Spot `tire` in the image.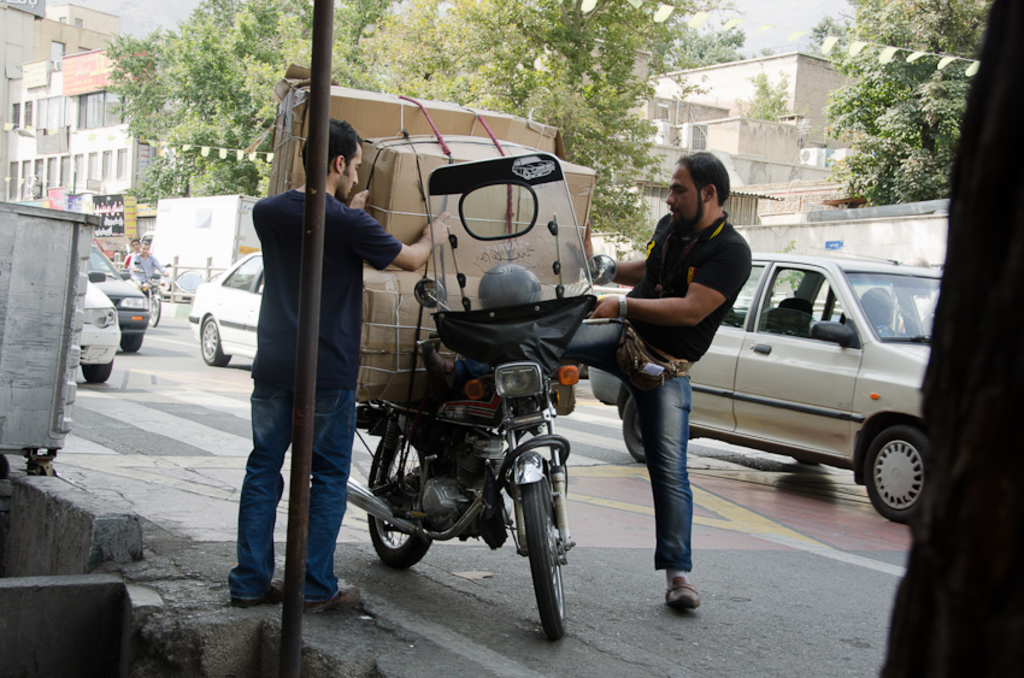
`tire` found at 522, 458, 573, 638.
